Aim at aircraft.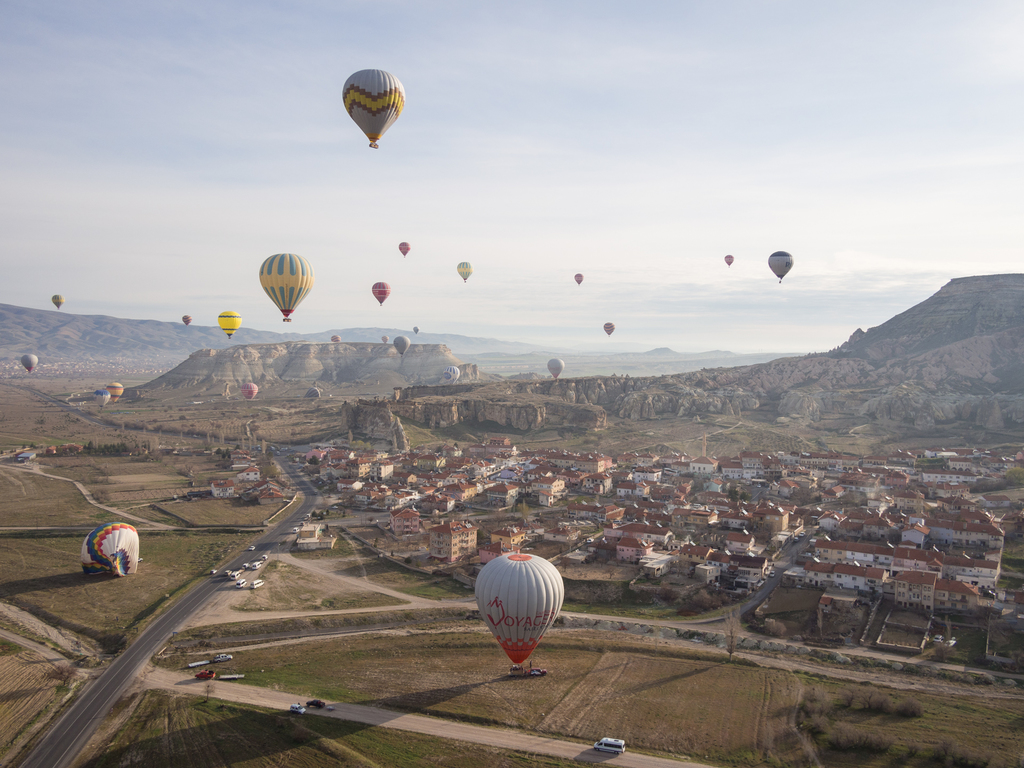
Aimed at box(301, 386, 320, 397).
